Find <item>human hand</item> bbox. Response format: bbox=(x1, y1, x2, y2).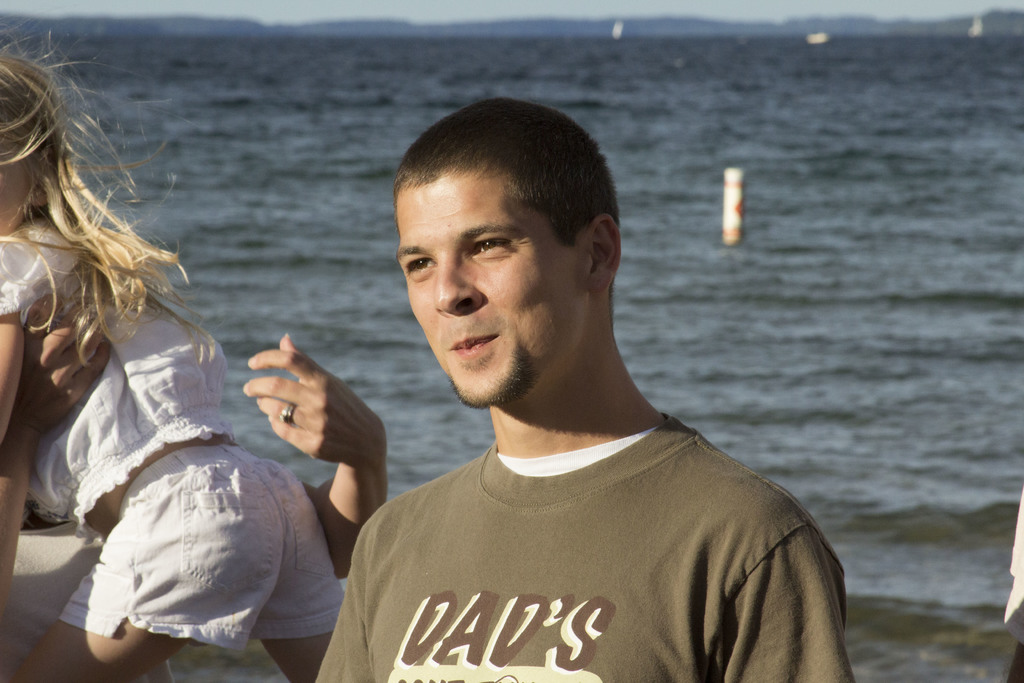
bbox=(244, 345, 376, 482).
